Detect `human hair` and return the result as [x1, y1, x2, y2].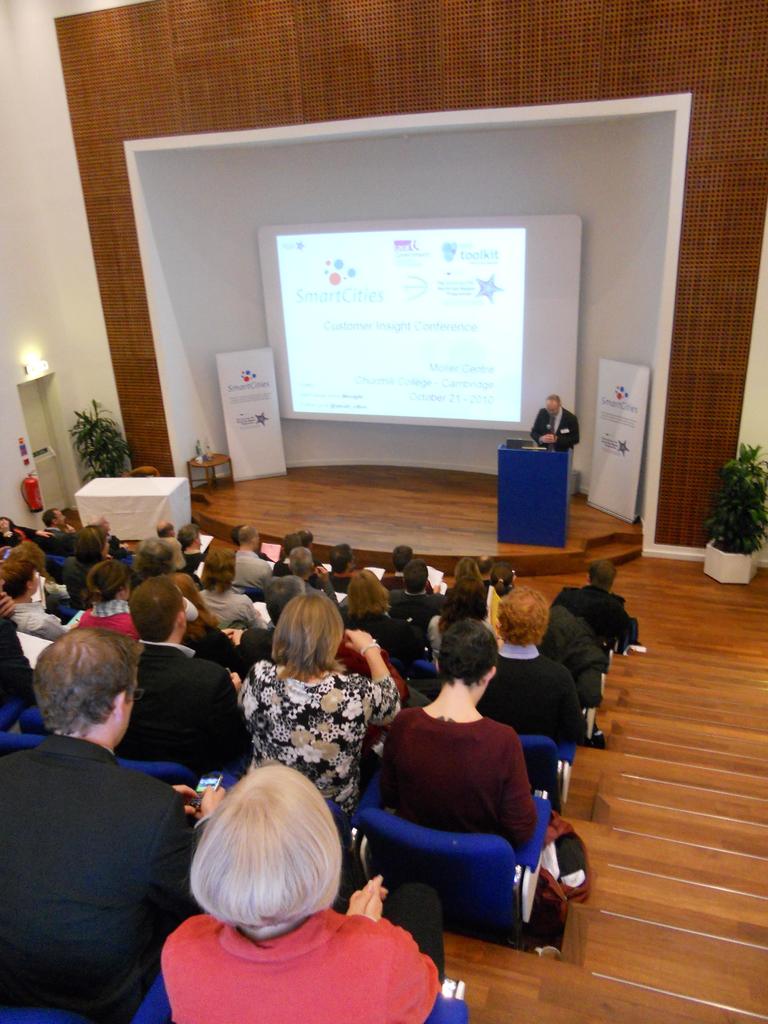
[197, 540, 241, 591].
